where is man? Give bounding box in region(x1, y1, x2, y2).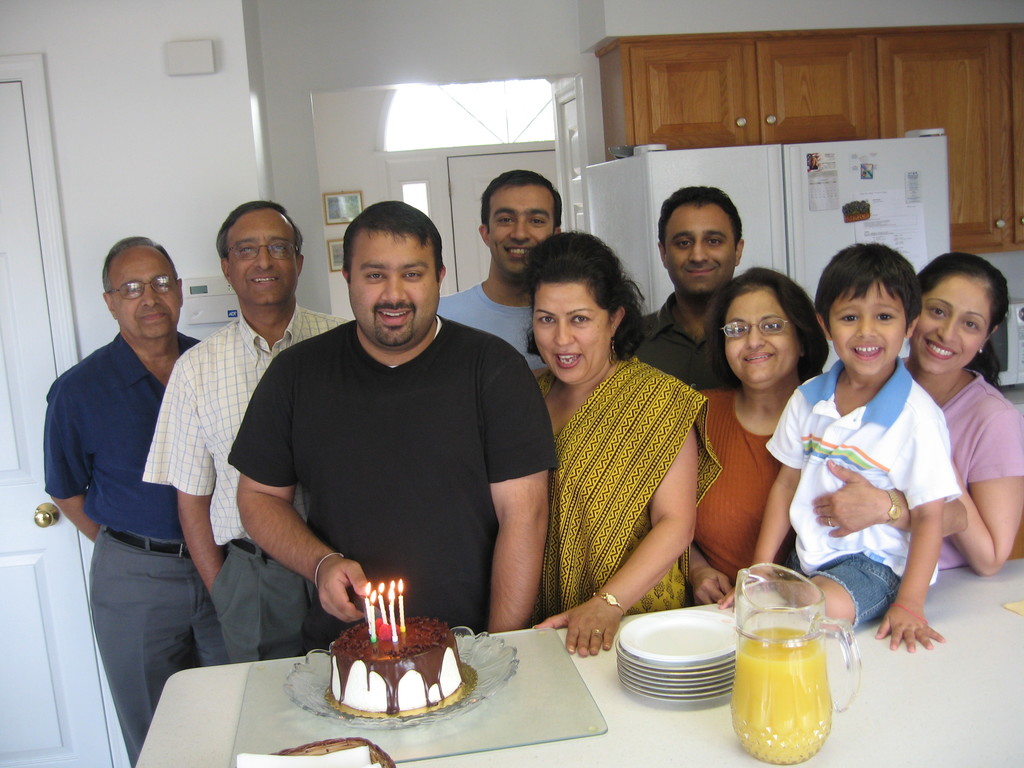
region(632, 186, 747, 390).
